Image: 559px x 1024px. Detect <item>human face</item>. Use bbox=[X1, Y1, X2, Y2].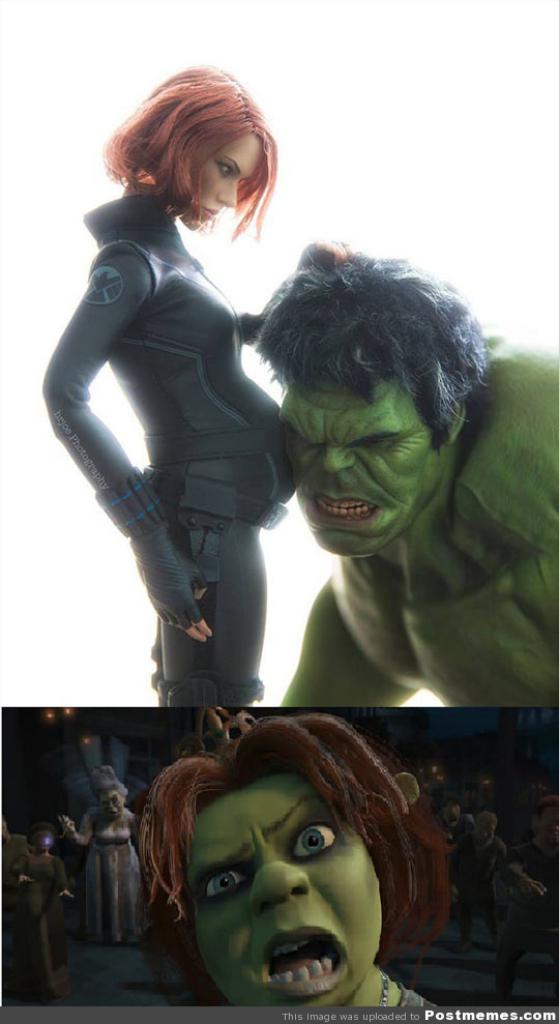
bbox=[184, 772, 382, 1011].
